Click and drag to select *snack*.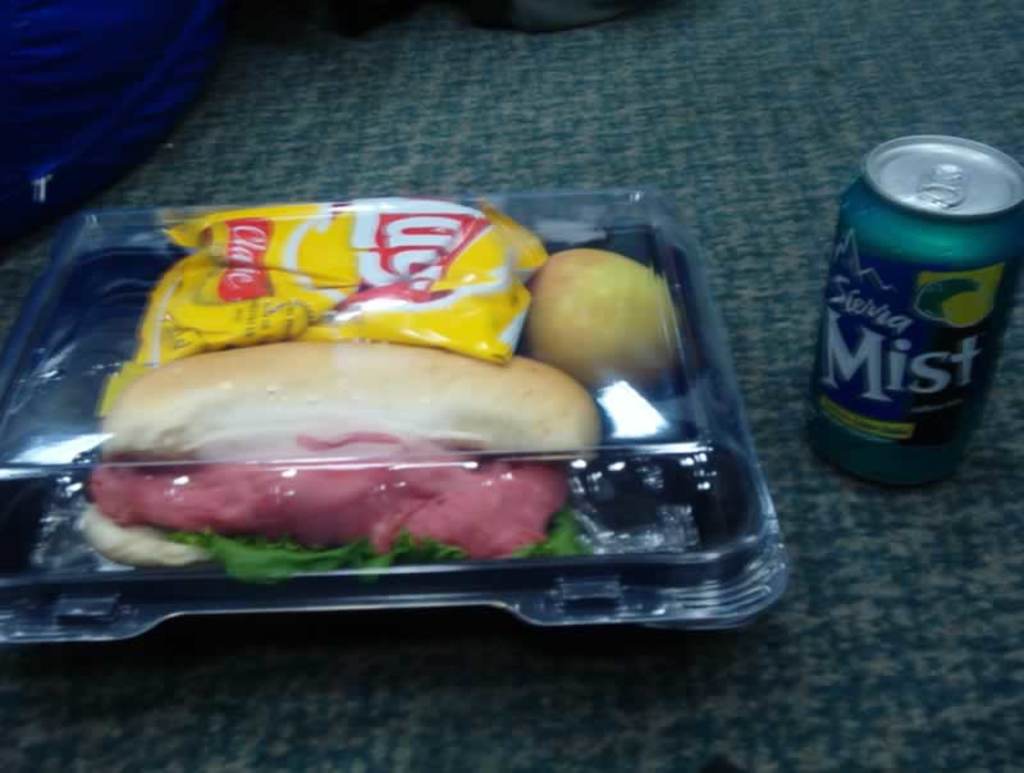
Selection: left=87, top=192, right=559, bottom=413.
